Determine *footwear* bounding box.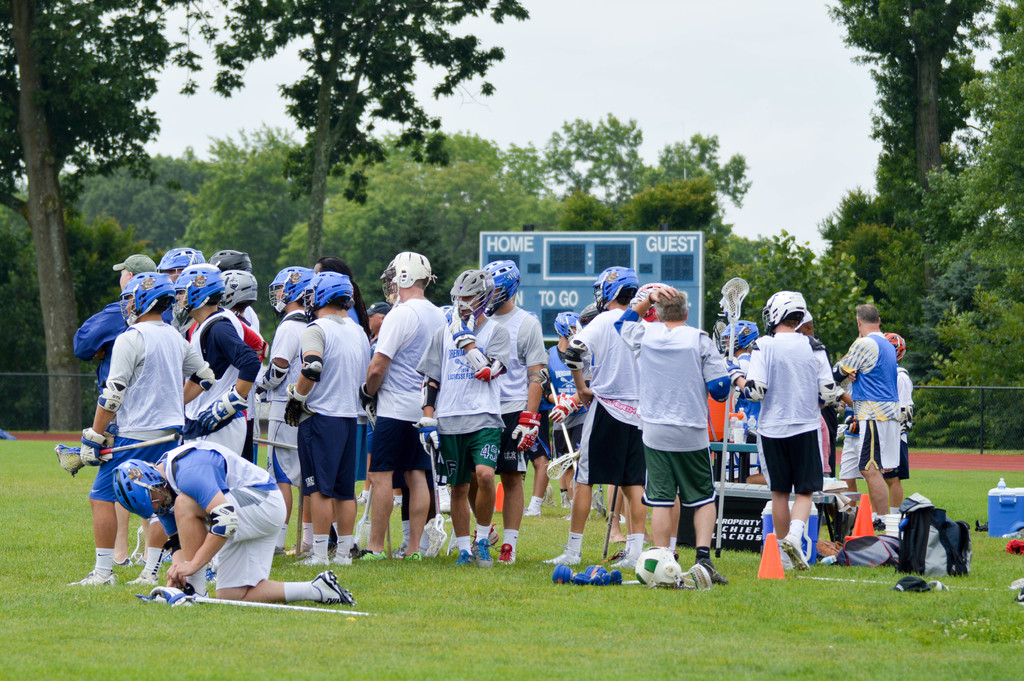
Determined: bbox=(310, 566, 353, 609).
